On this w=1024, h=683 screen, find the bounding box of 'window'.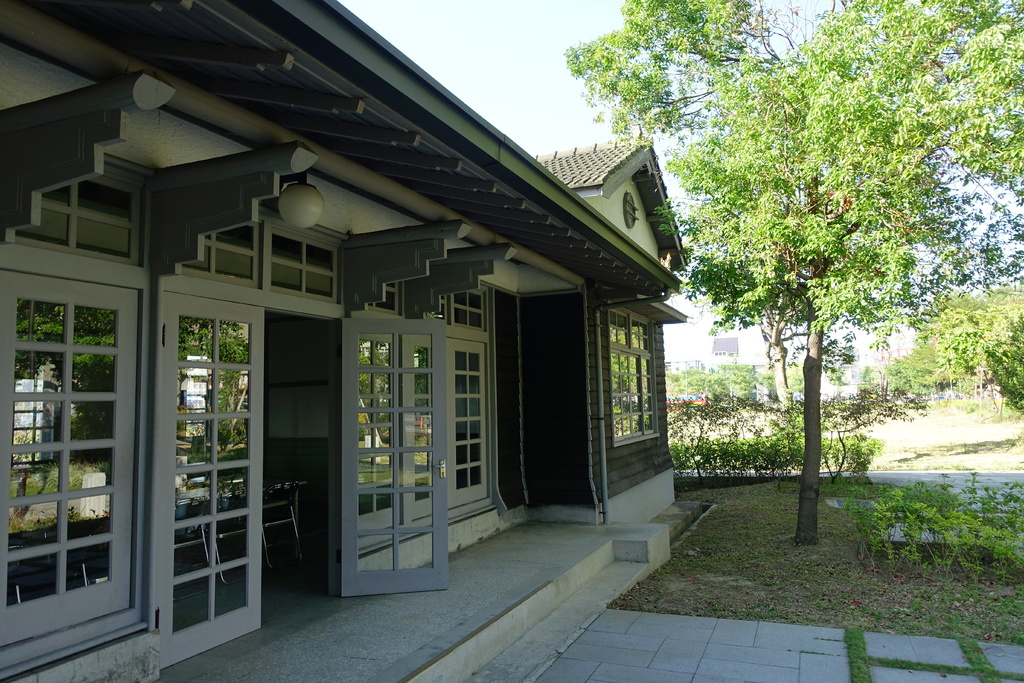
Bounding box: [x1=610, y1=303, x2=657, y2=443].
